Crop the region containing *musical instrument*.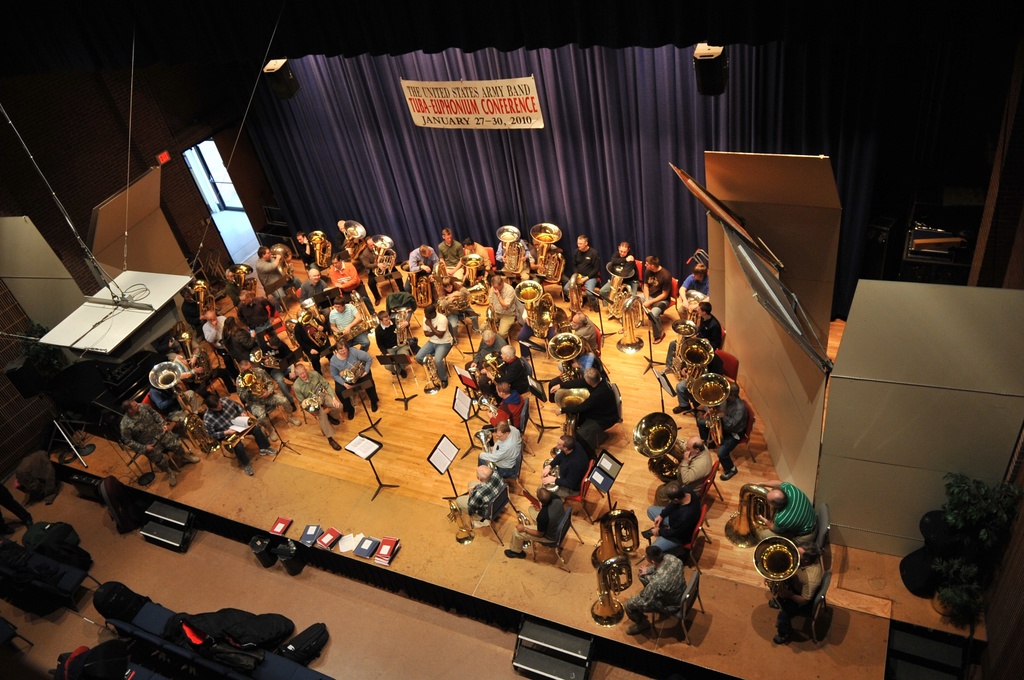
Crop region: (x1=584, y1=499, x2=650, y2=569).
